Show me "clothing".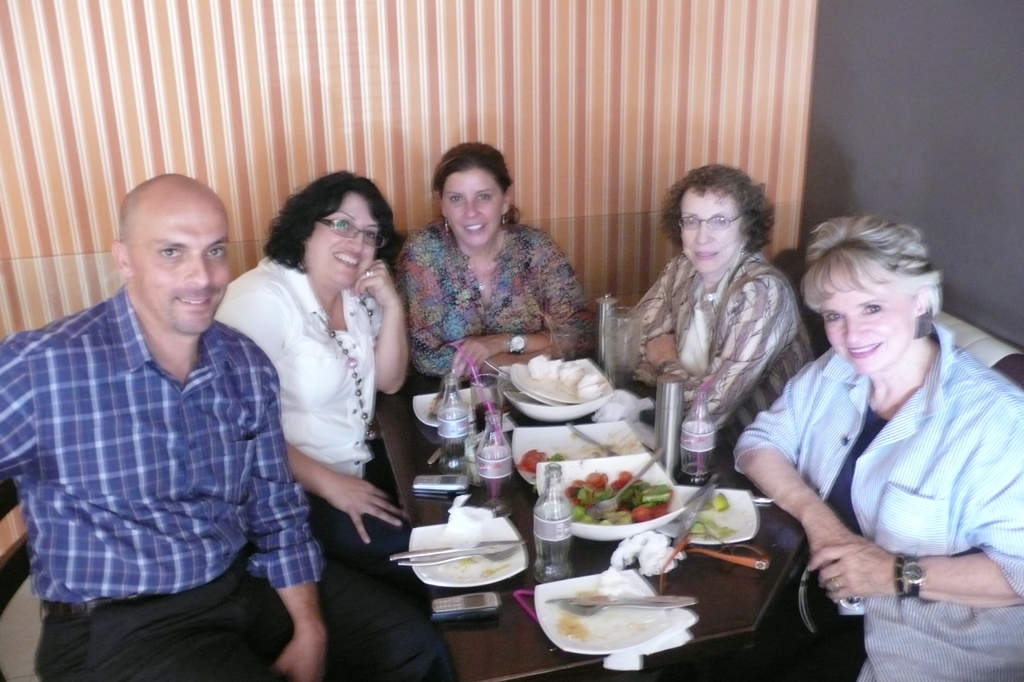
"clothing" is here: box(392, 224, 605, 375).
